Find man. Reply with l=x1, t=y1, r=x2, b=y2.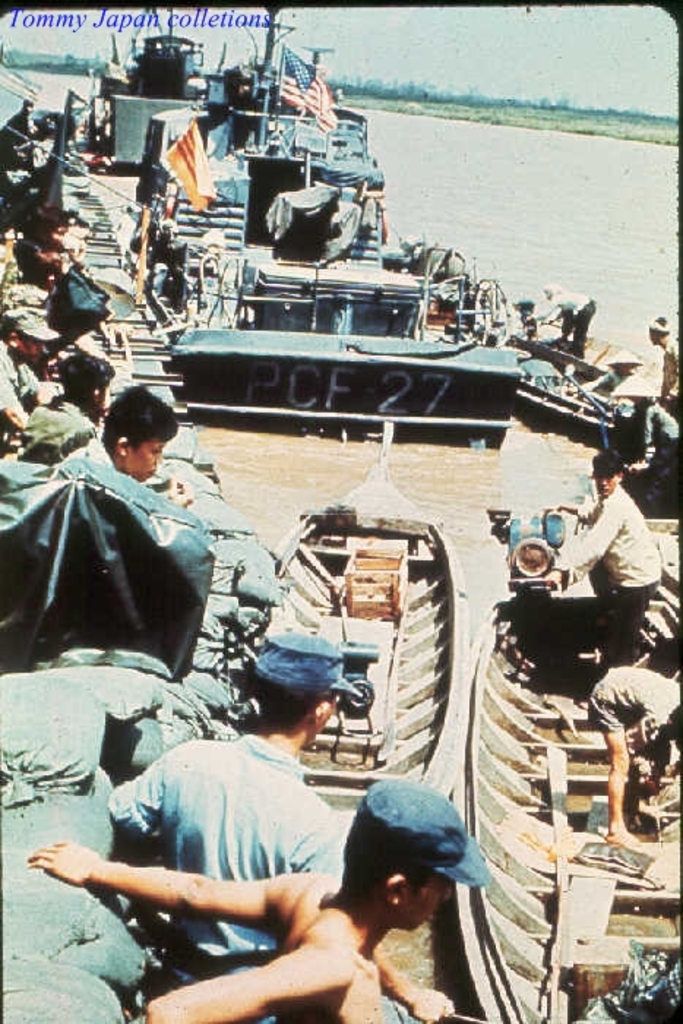
l=0, t=309, r=54, b=432.
